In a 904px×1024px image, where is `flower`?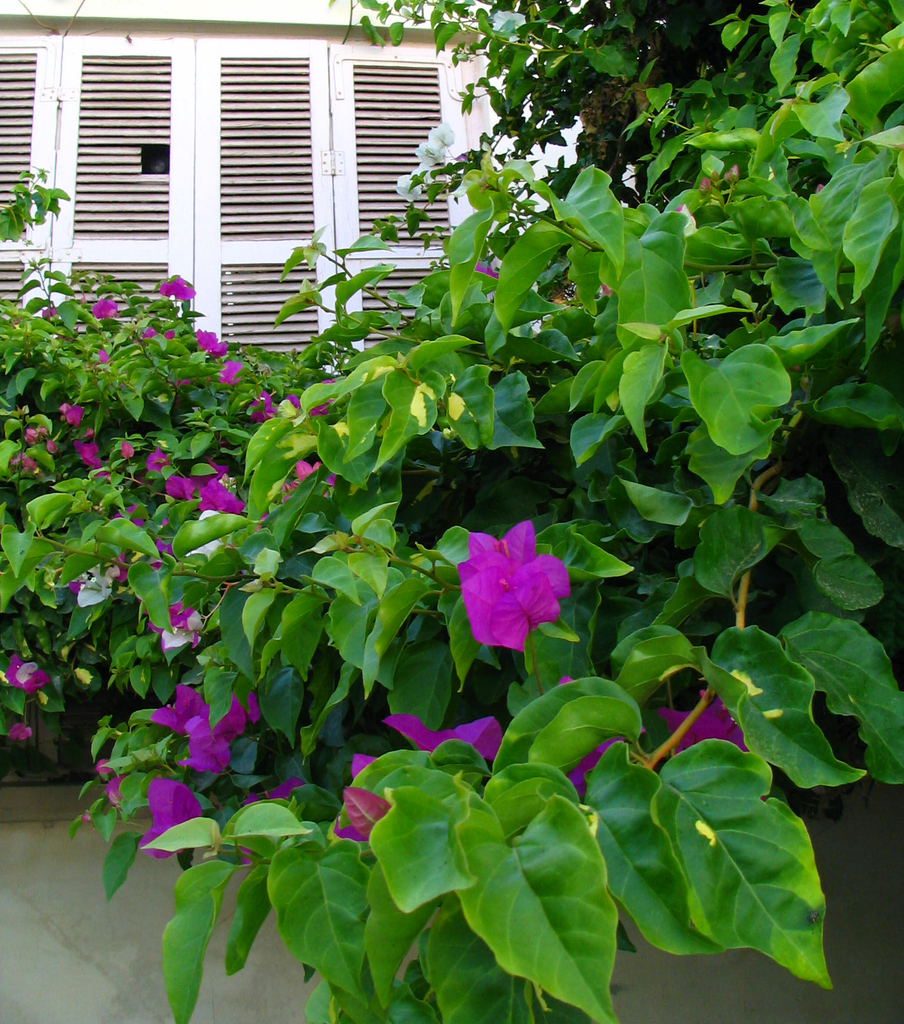
Rect(0, 648, 58, 696).
